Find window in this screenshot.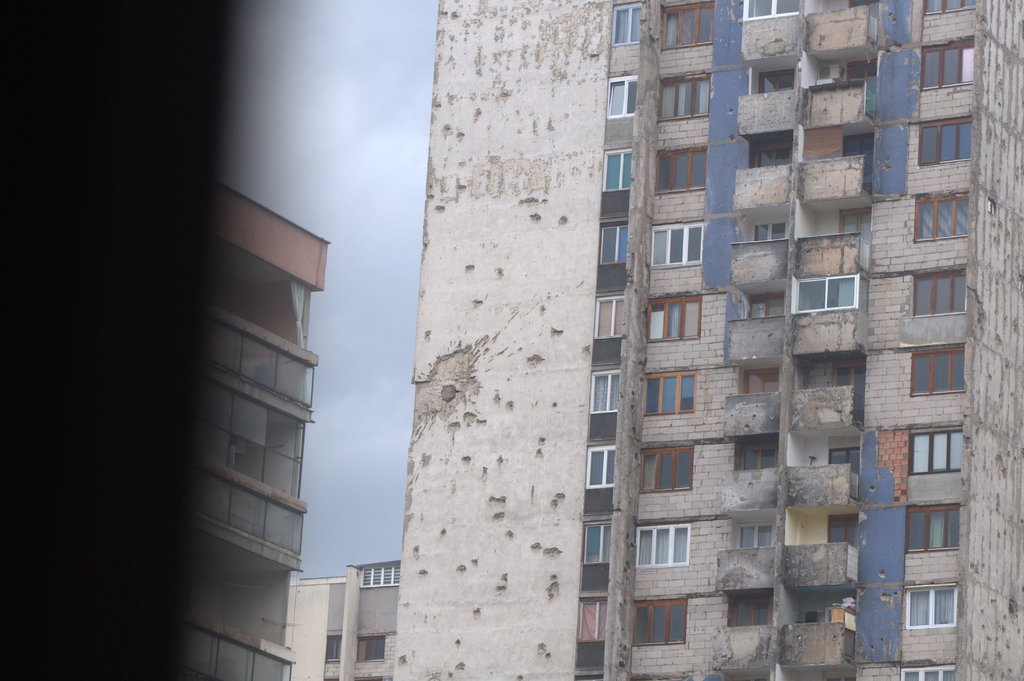
The bounding box for window is bbox=[609, 4, 643, 45].
